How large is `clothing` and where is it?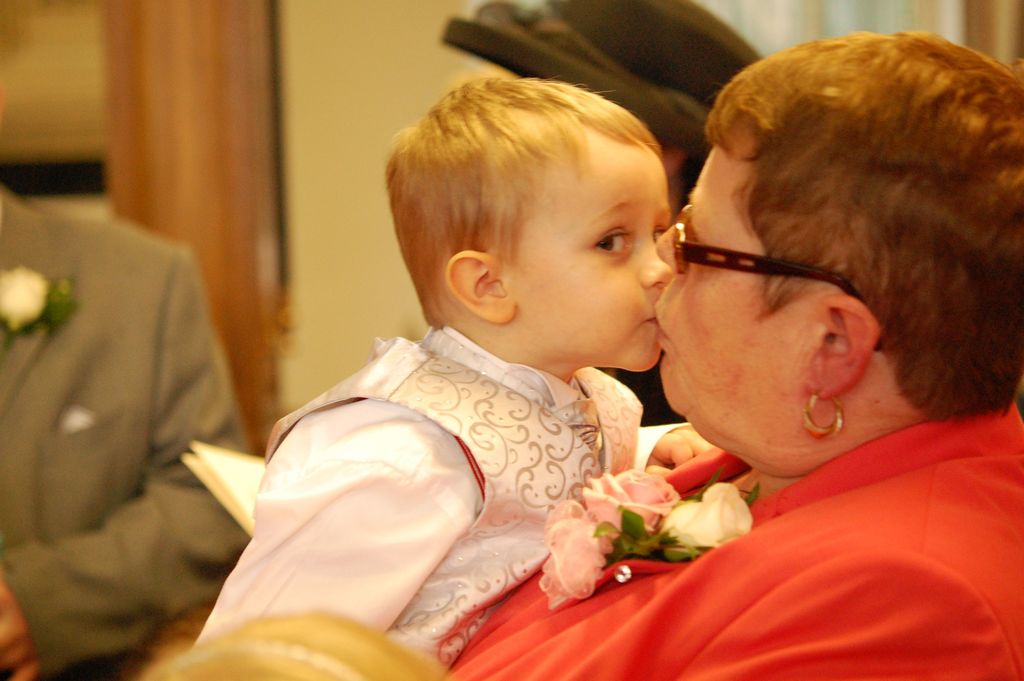
Bounding box: Rect(440, 406, 1023, 680).
